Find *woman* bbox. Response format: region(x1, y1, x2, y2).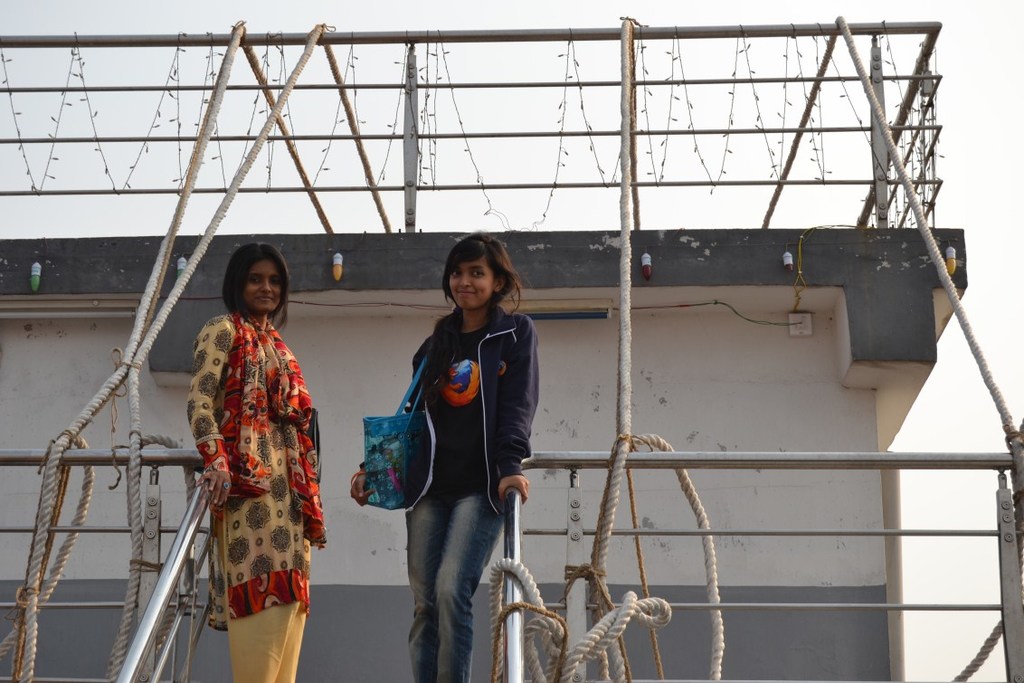
region(173, 223, 322, 664).
